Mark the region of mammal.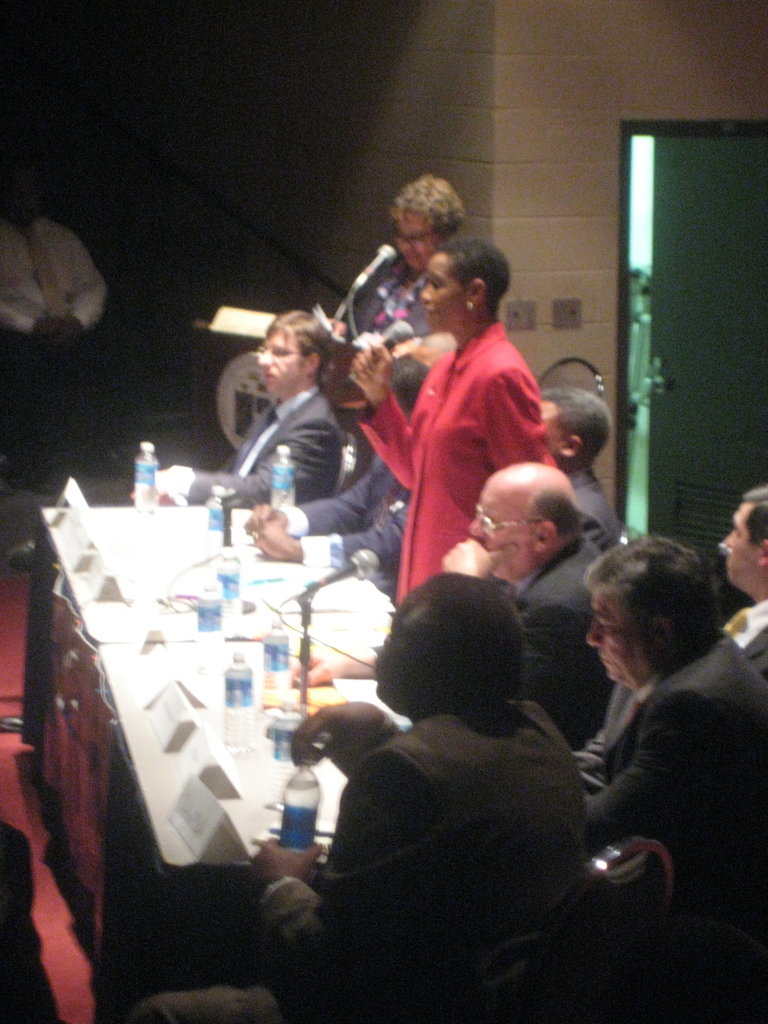
Region: pyautogui.locateOnScreen(127, 310, 348, 511).
